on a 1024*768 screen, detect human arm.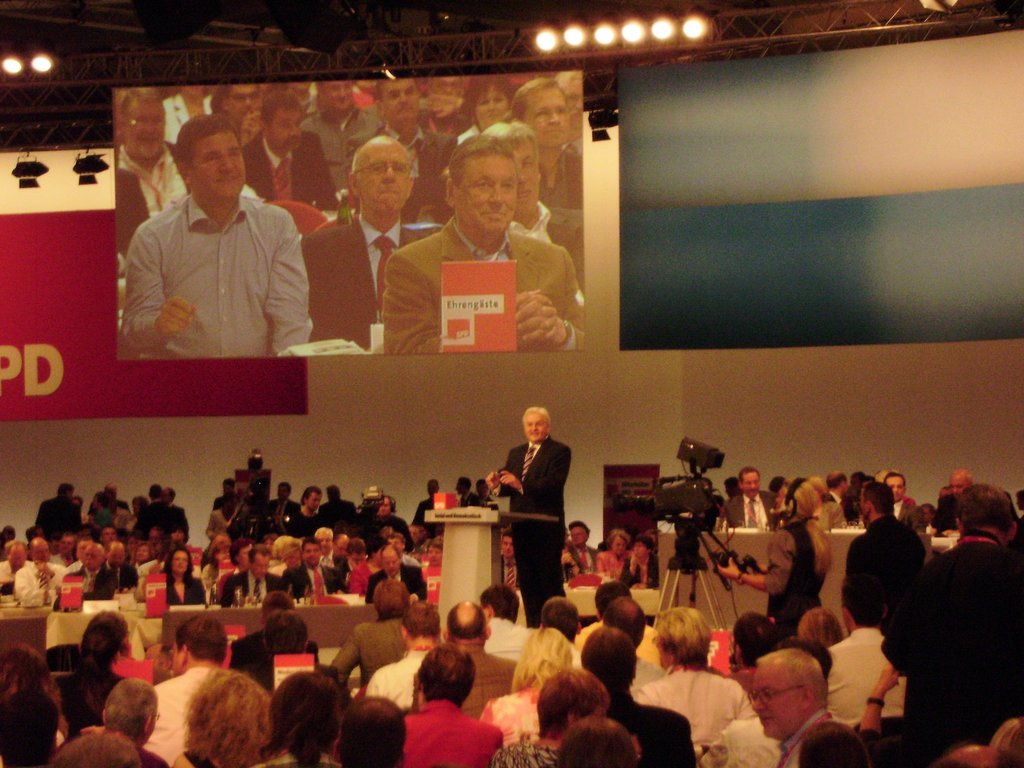
<bbox>365, 576, 379, 604</bbox>.
